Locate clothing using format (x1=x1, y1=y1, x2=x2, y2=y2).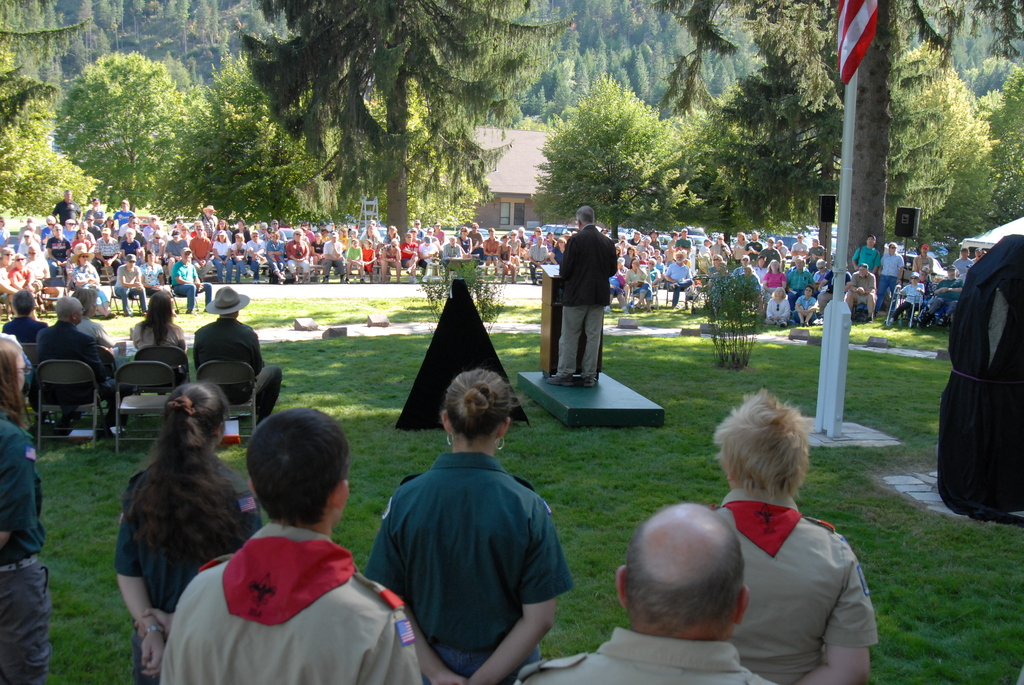
(x1=1, y1=310, x2=49, y2=347).
